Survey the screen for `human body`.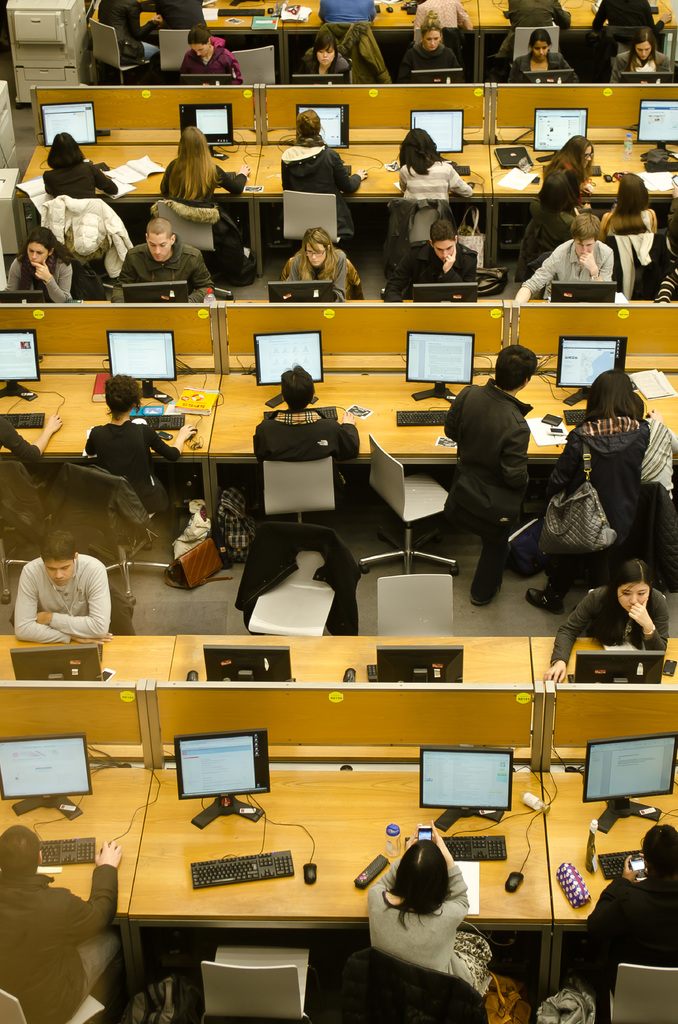
Survey found: <box>161,125,248,204</box>.
